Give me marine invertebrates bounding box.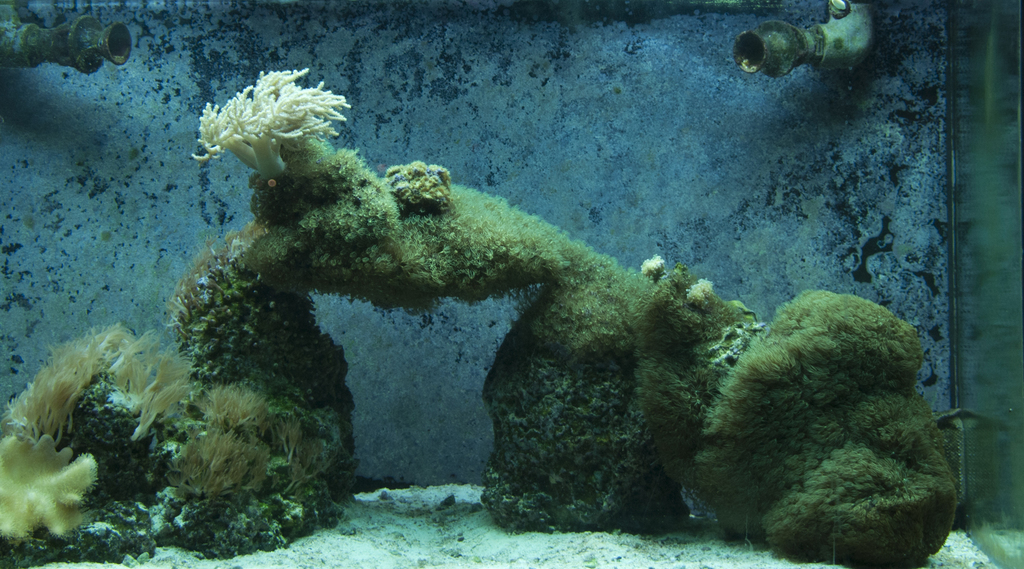
(916, 404, 977, 536).
